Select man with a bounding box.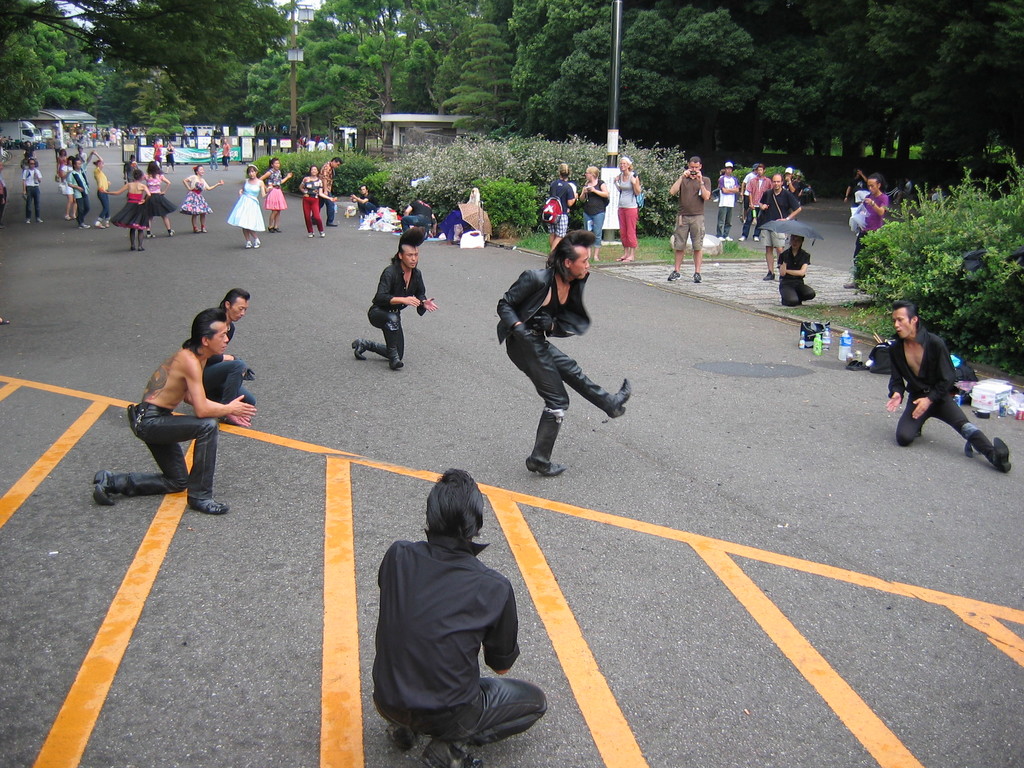
<region>376, 468, 548, 767</region>.
